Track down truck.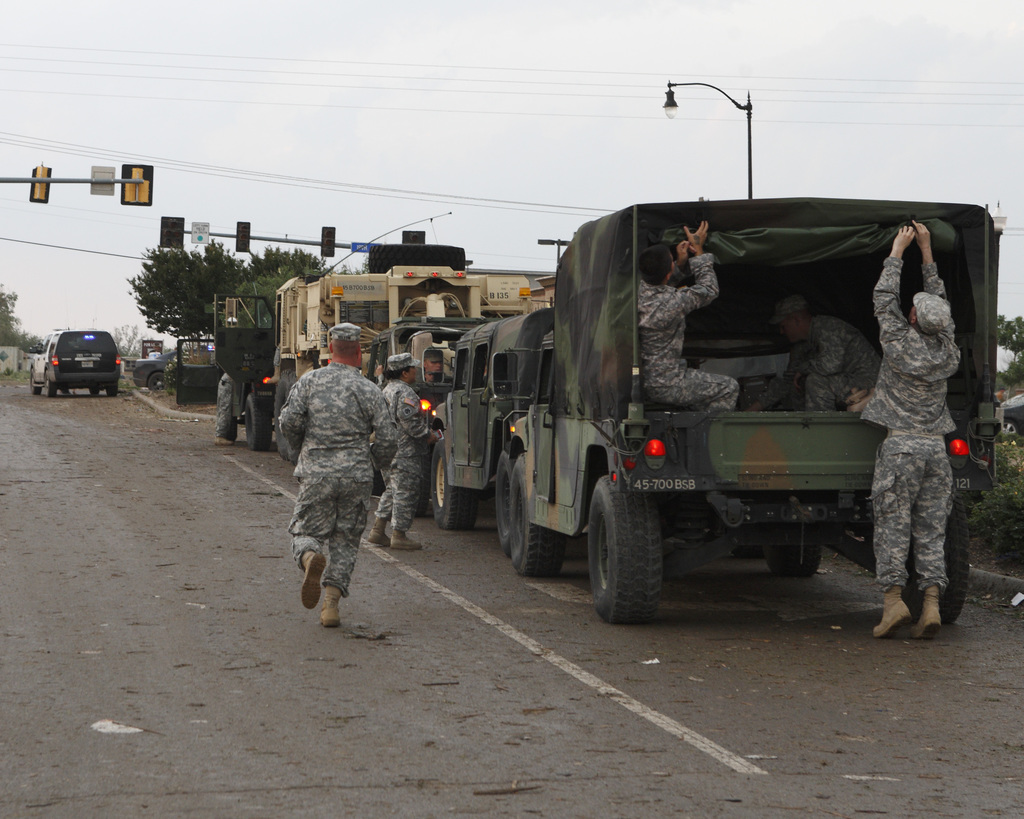
Tracked to (x1=379, y1=296, x2=490, y2=484).
